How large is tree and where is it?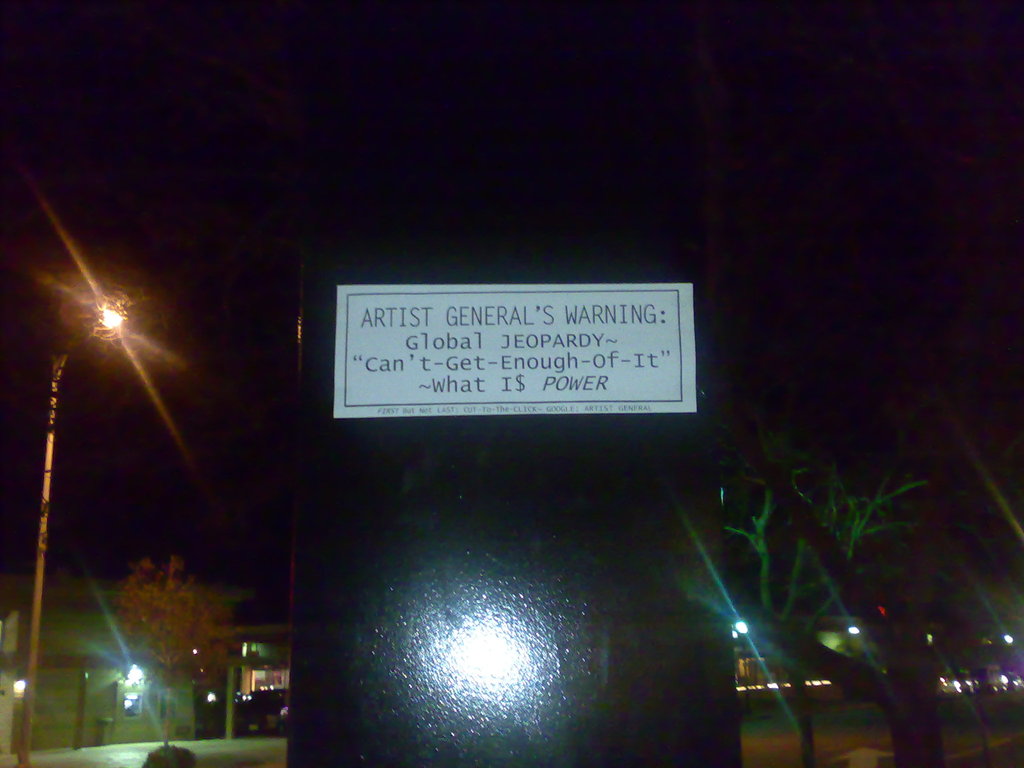
Bounding box: (x1=112, y1=552, x2=241, y2=767).
